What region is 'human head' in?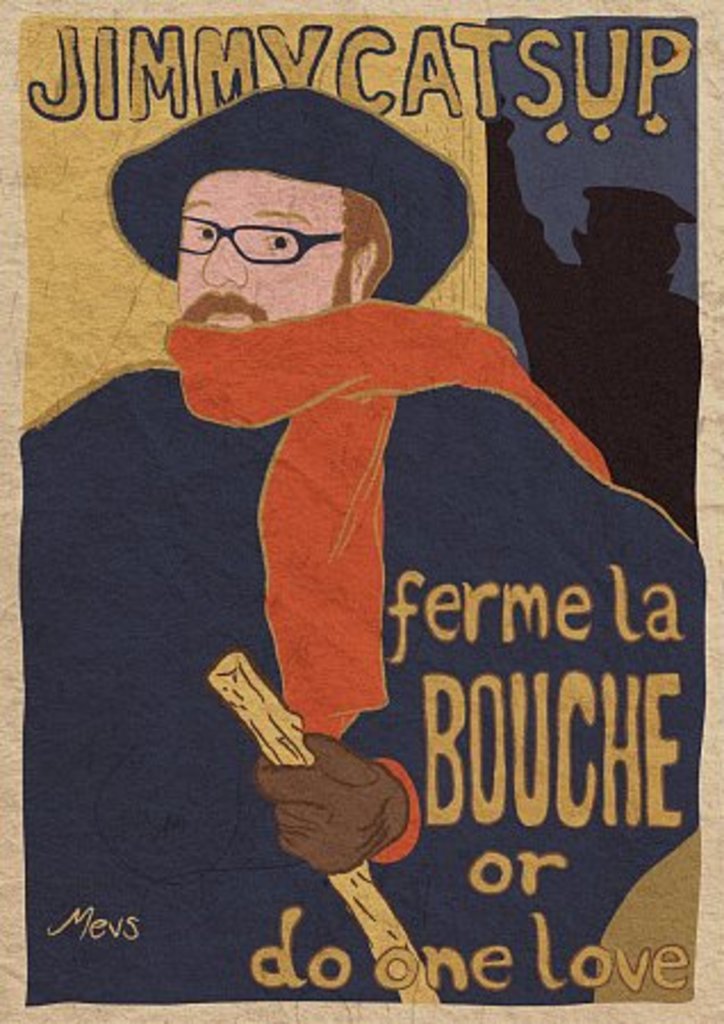
{"left": 146, "top": 123, "right": 392, "bottom": 321}.
